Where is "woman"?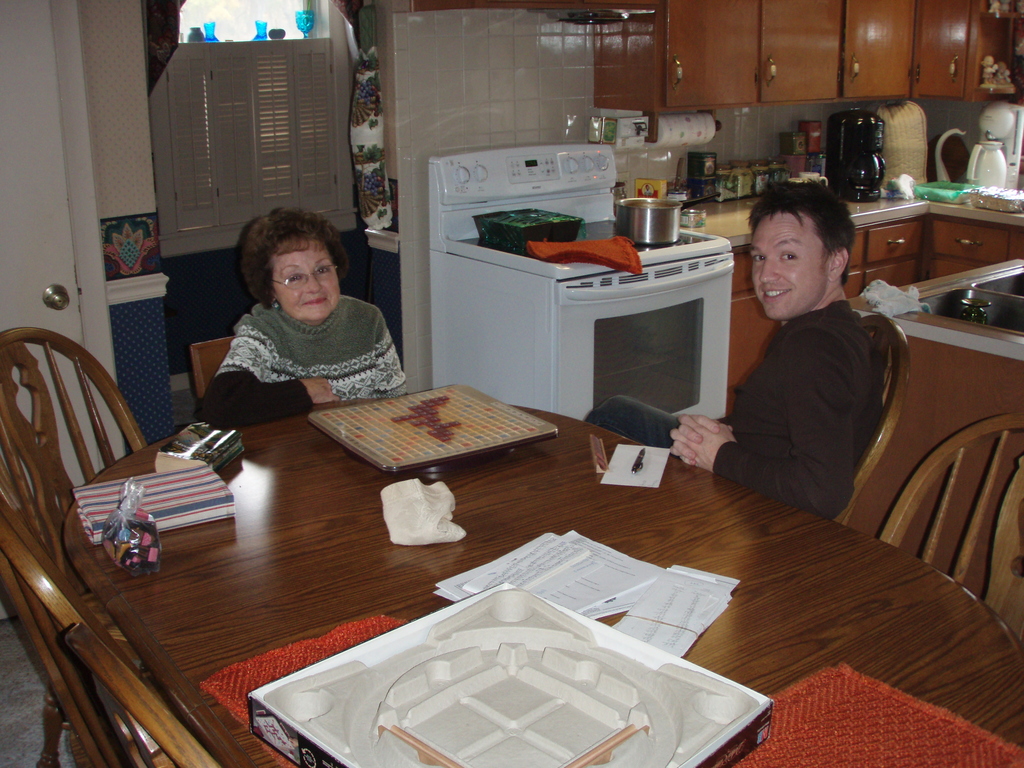
locate(198, 202, 408, 439).
